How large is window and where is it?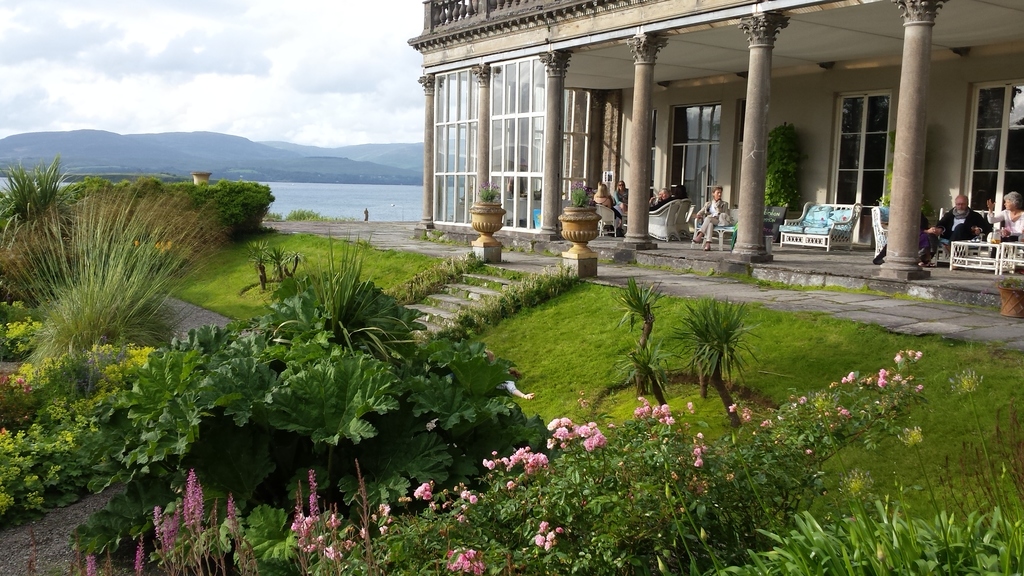
Bounding box: (676, 99, 732, 216).
